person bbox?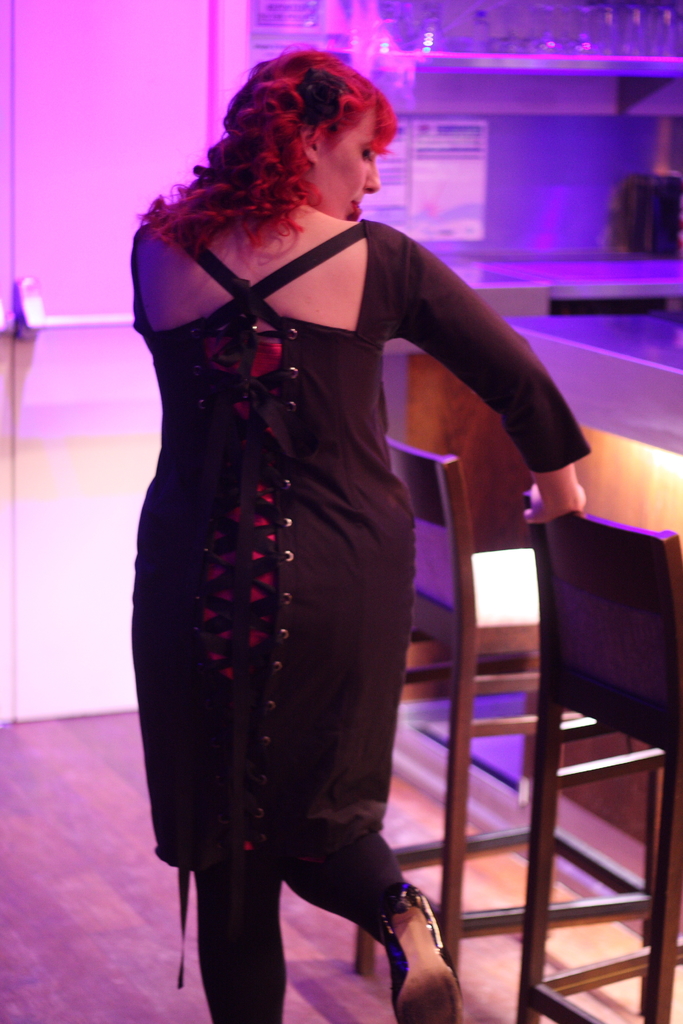
locate(99, 56, 564, 982)
